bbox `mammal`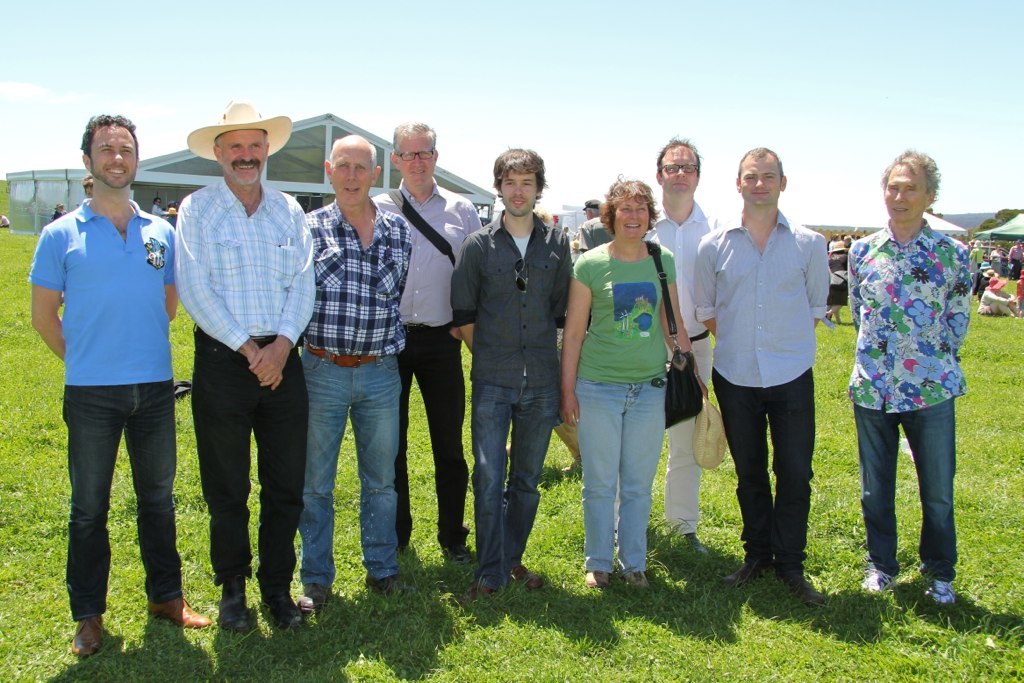
Rect(81, 174, 93, 199)
